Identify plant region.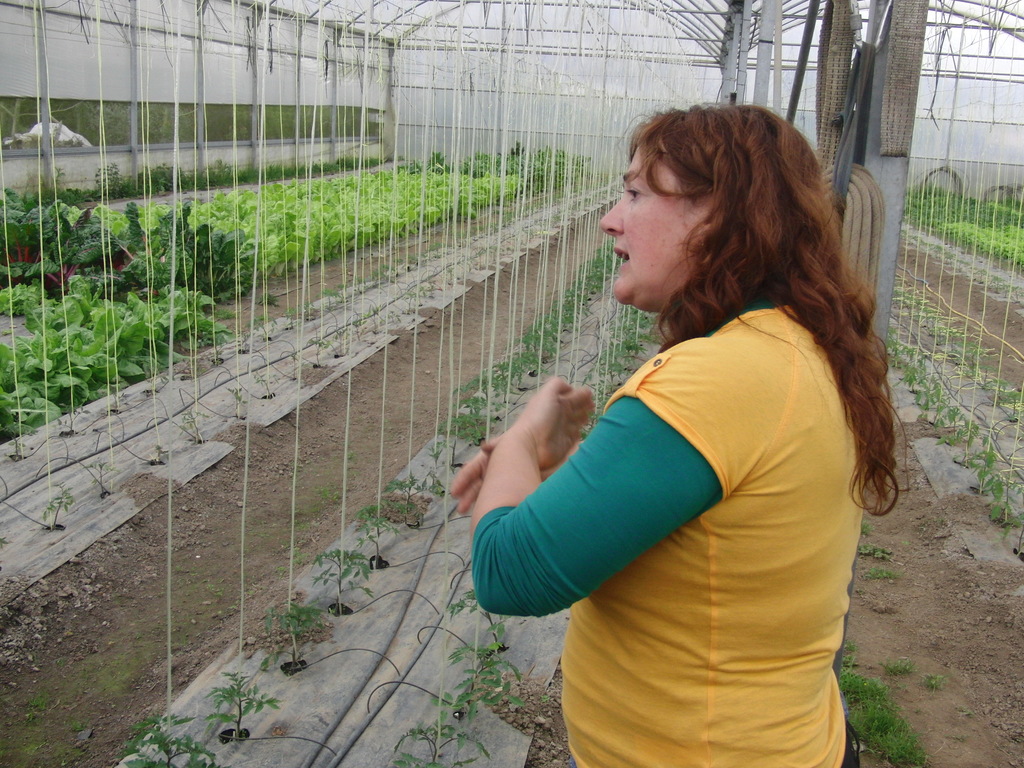
Region: bbox=[408, 438, 450, 503].
